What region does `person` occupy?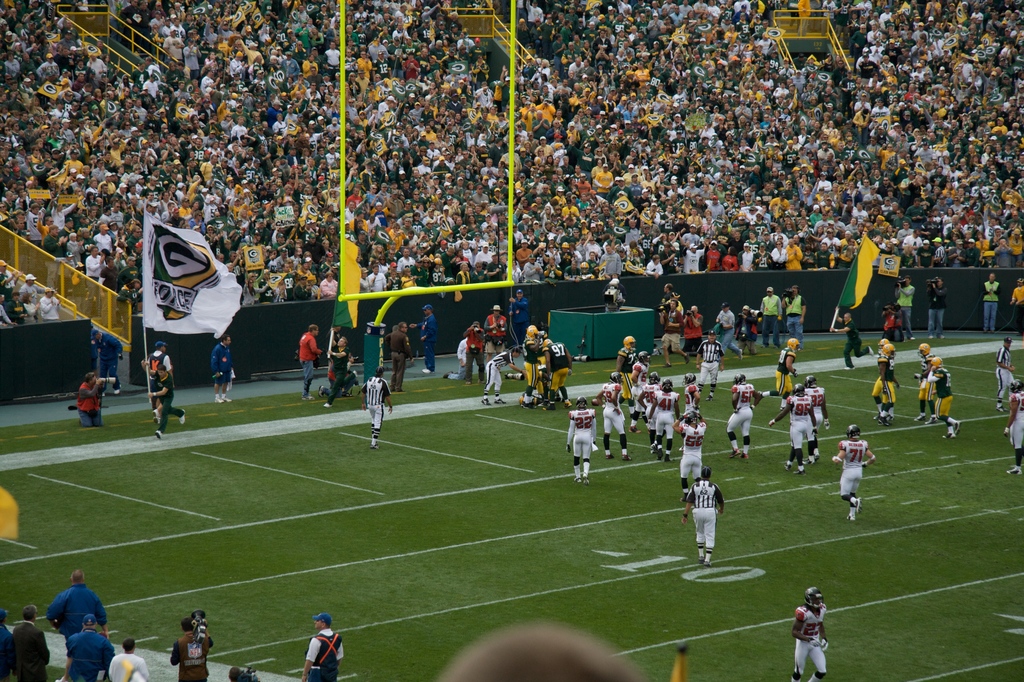
box(424, 219, 438, 244).
